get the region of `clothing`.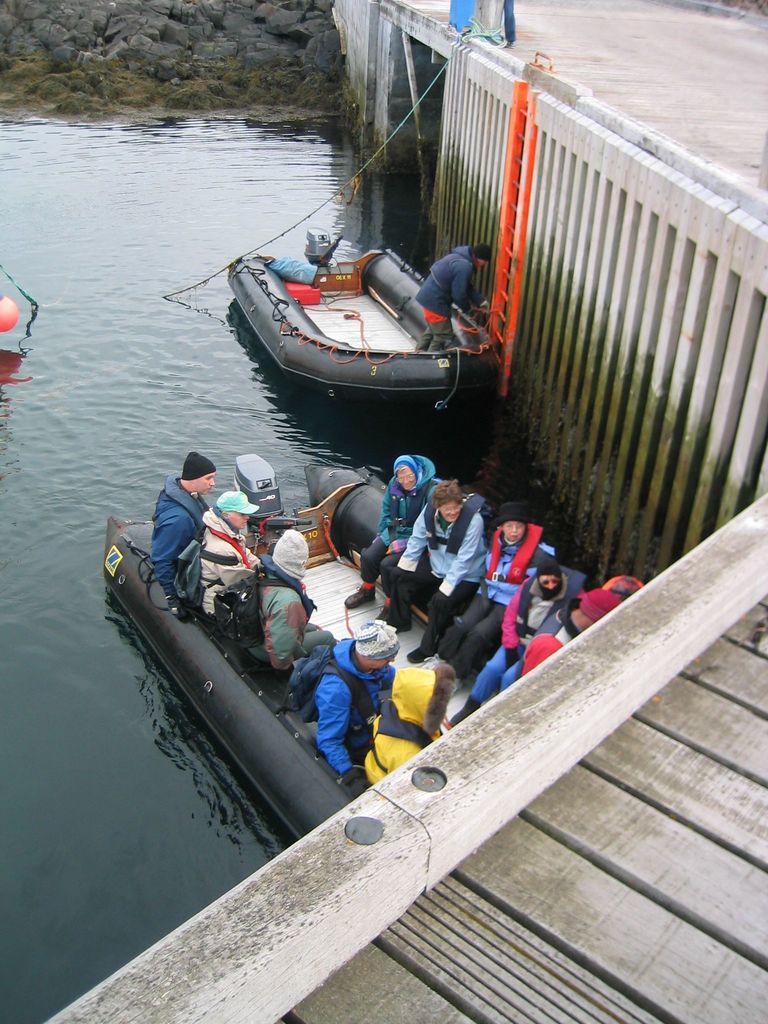
385/499/490/652.
